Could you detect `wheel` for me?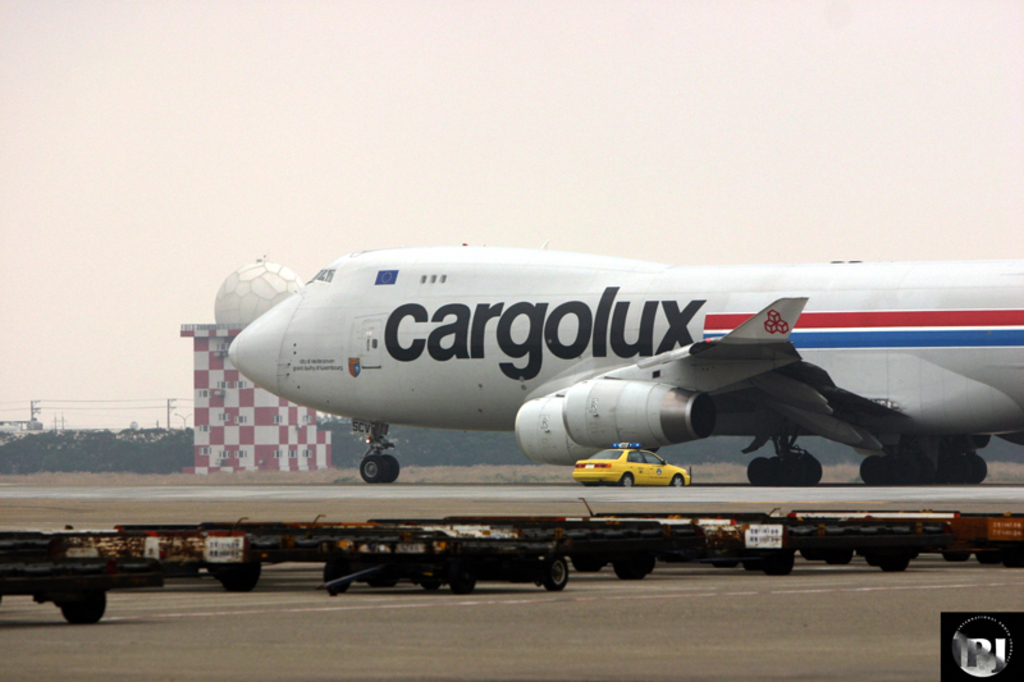
Detection result: pyautogui.locateOnScreen(385, 453, 401, 481).
